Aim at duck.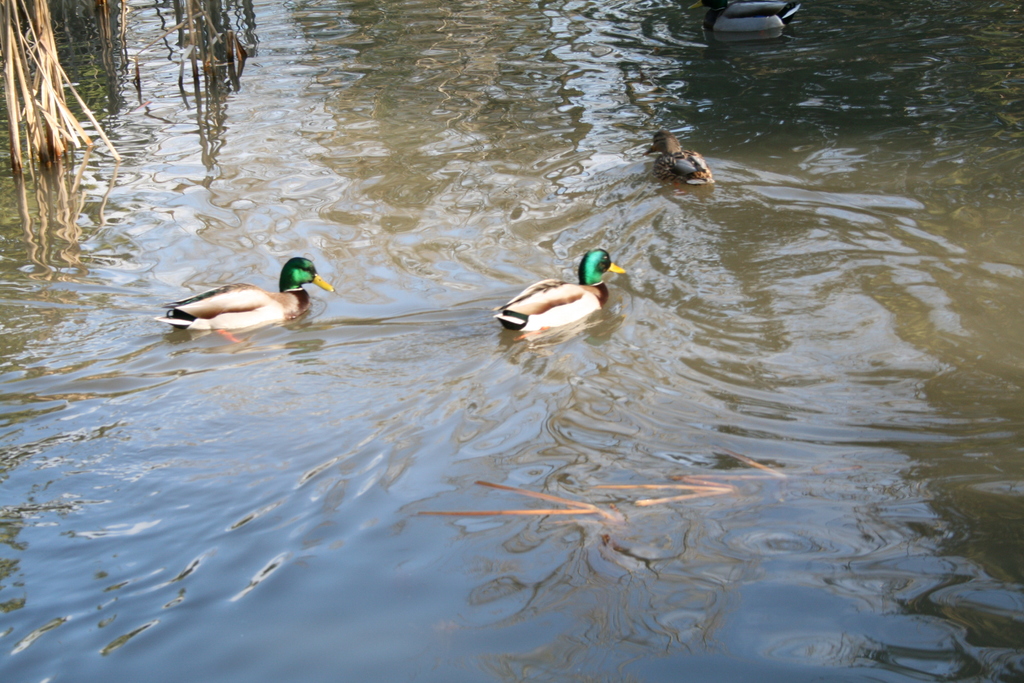
Aimed at box=[149, 257, 330, 361].
